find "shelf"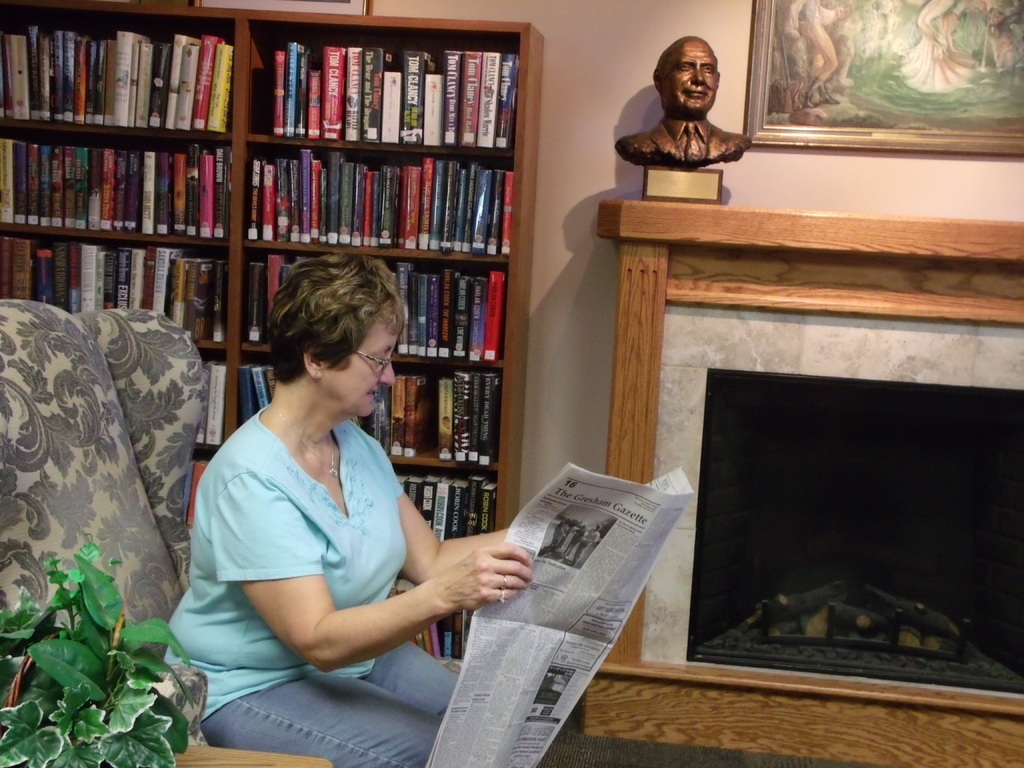
rect(241, 256, 520, 368)
